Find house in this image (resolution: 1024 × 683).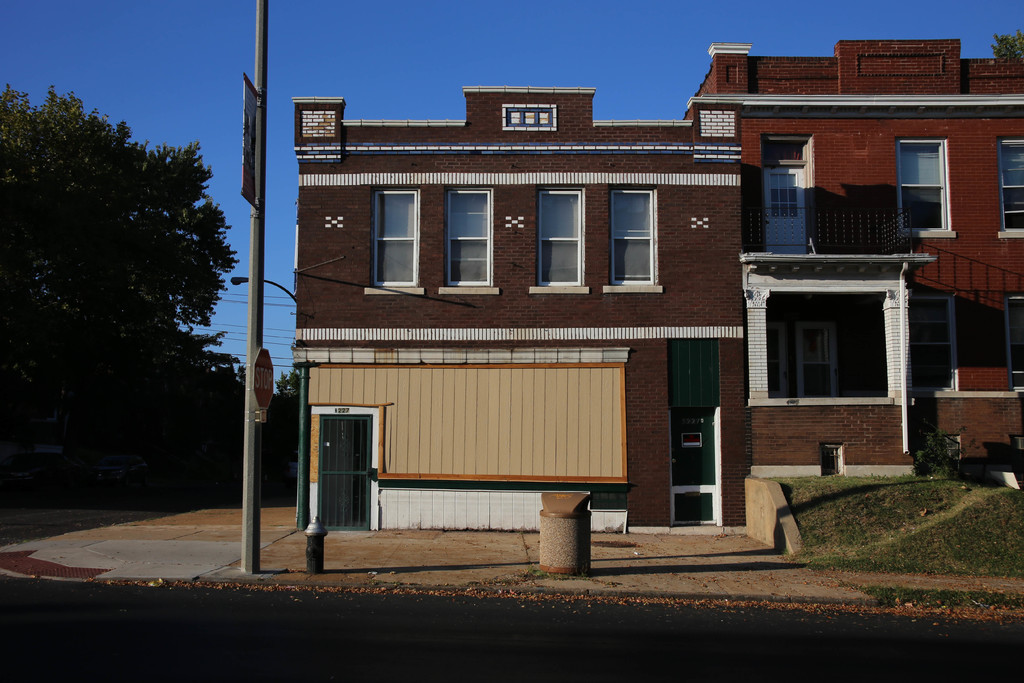
698,44,1023,518.
